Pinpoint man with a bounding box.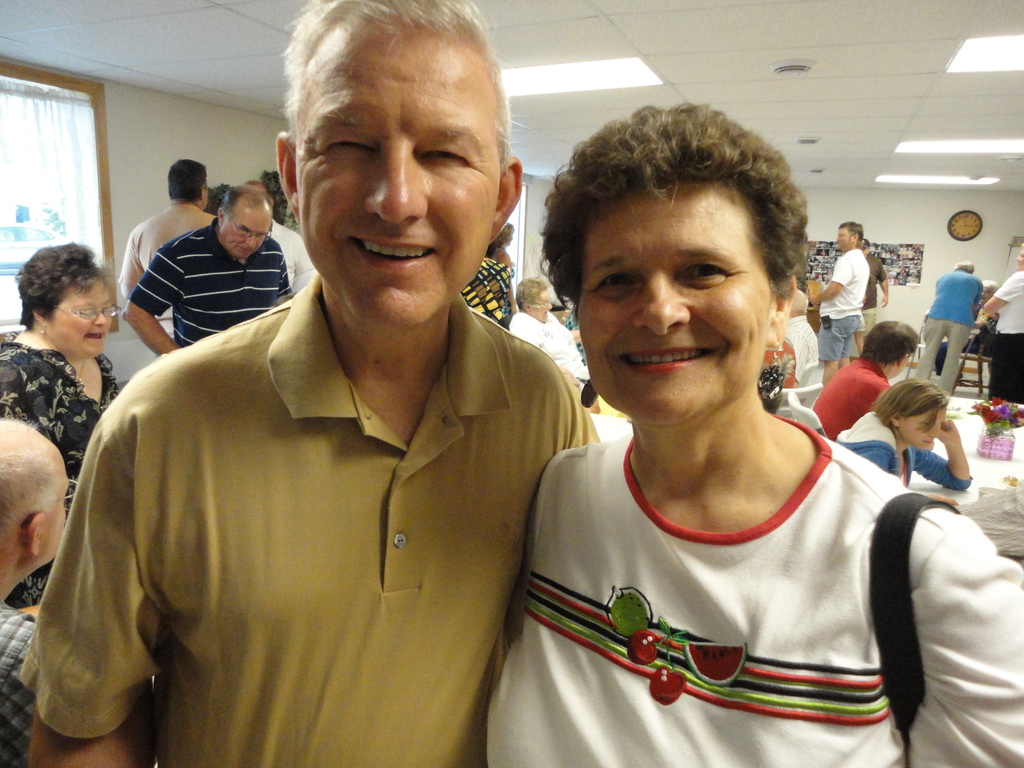
select_region(916, 262, 982, 397).
